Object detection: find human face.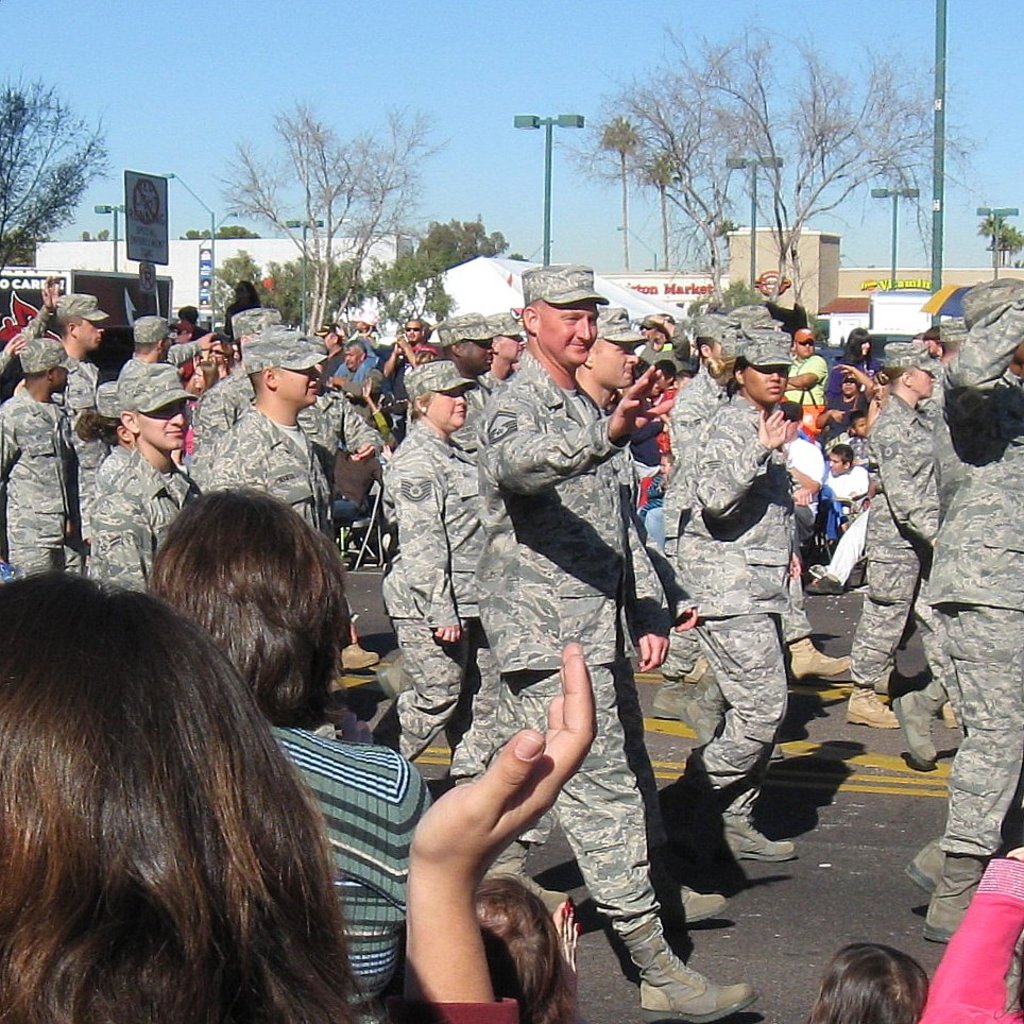
rect(208, 347, 219, 365).
